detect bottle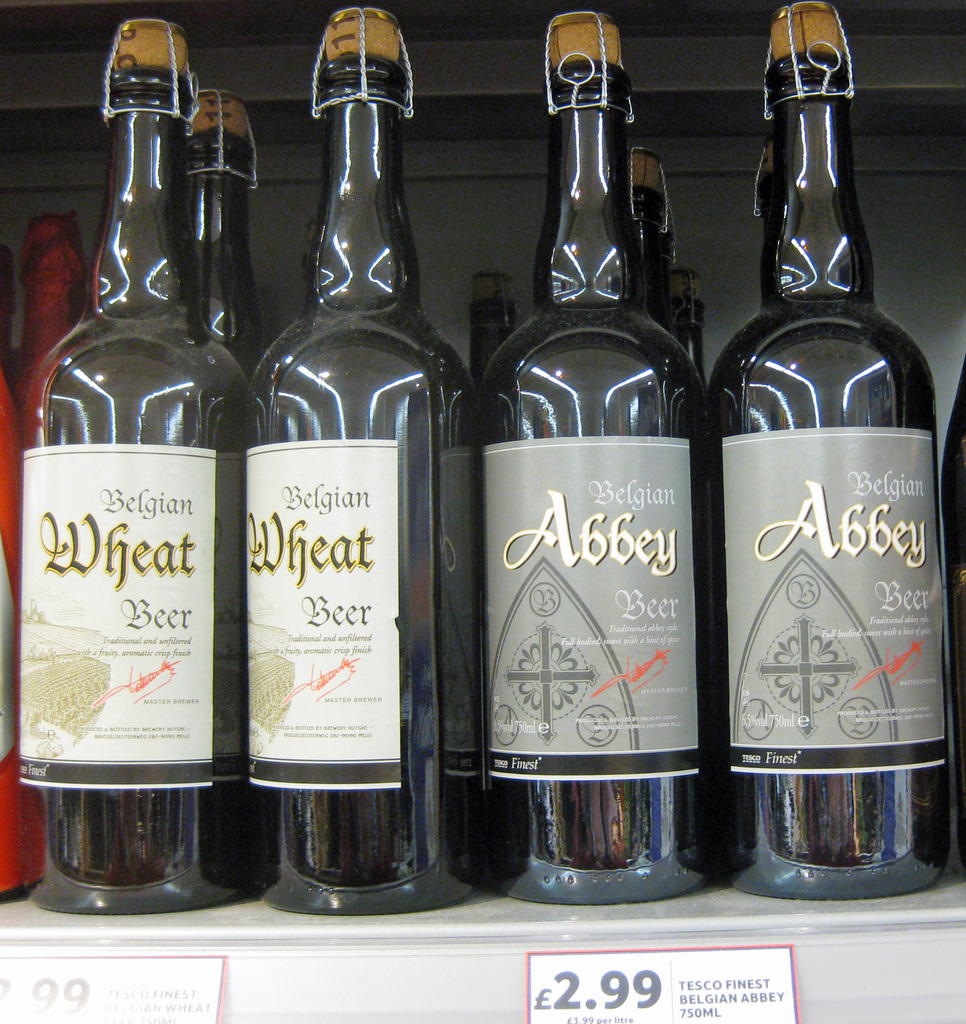
x1=939, y1=351, x2=965, y2=877
